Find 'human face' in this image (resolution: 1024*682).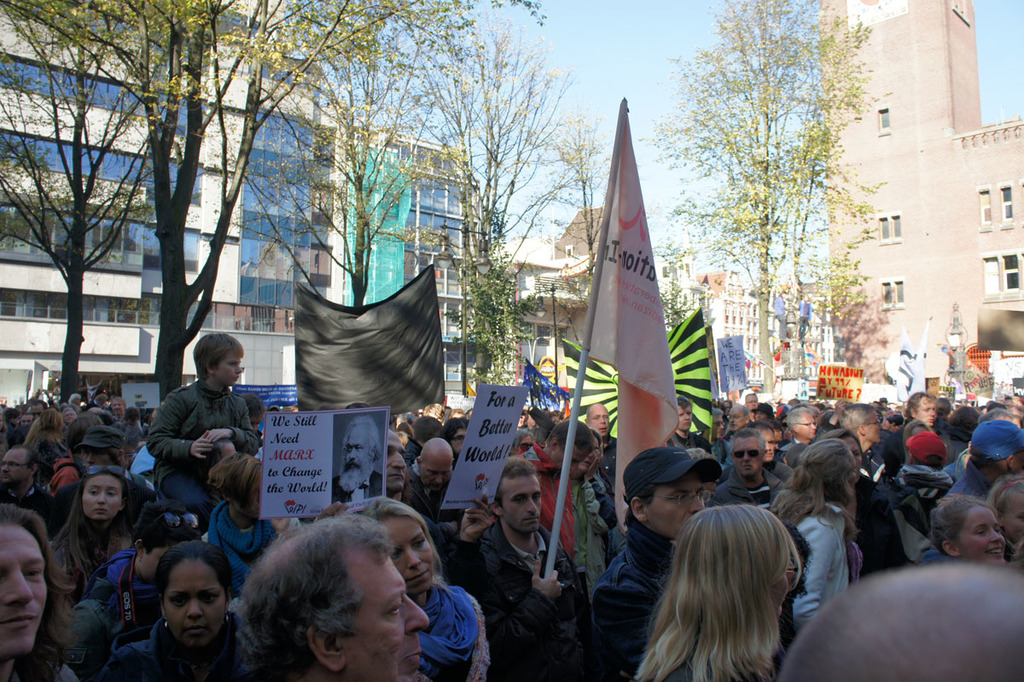
x1=758, y1=428, x2=779, y2=455.
